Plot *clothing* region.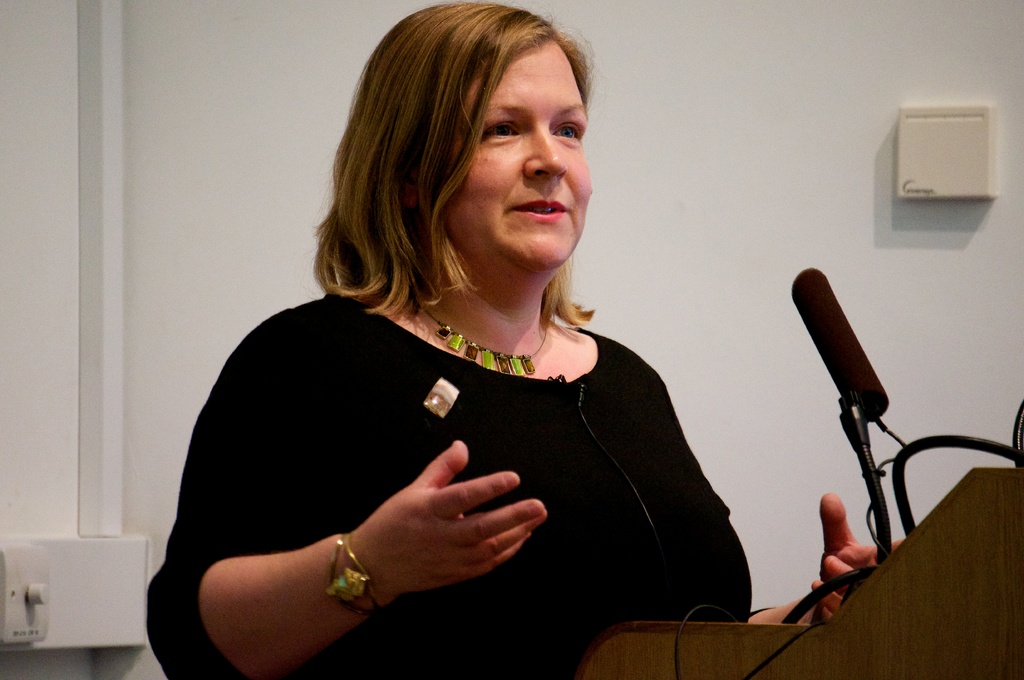
Plotted at {"x1": 168, "y1": 280, "x2": 740, "y2": 658}.
